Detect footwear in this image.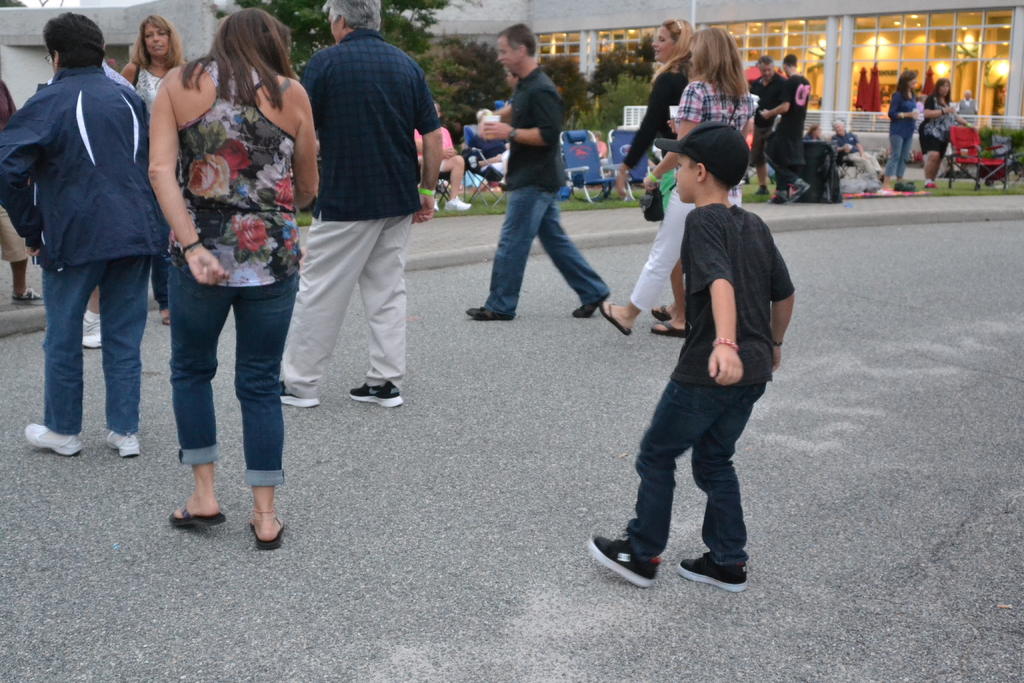
Detection: <region>280, 382, 317, 409</region>.
